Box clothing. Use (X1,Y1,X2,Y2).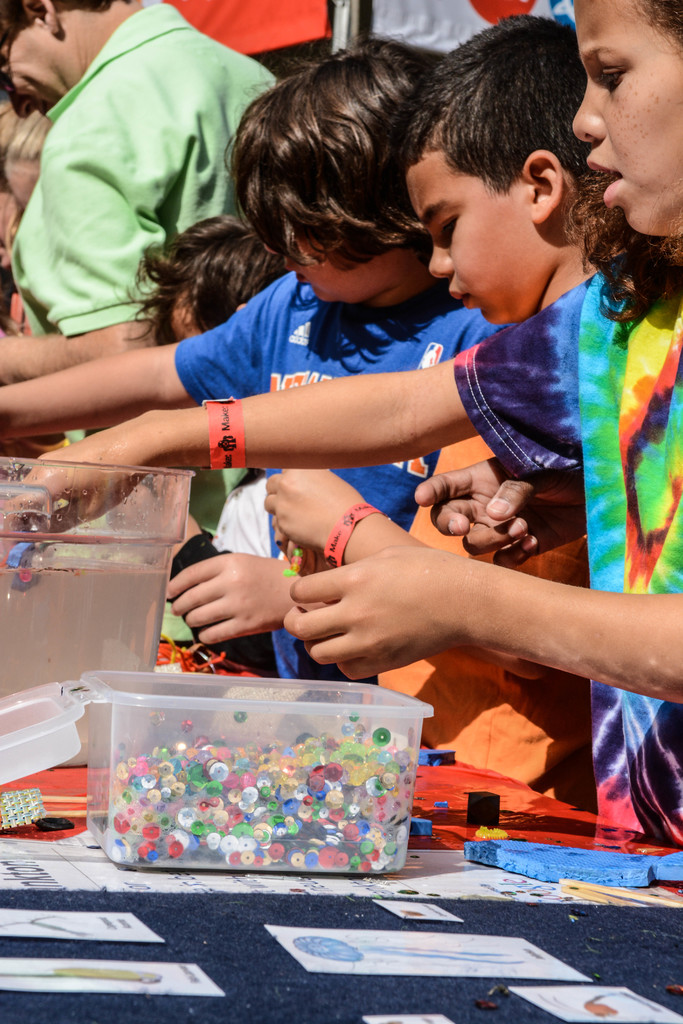
(380,433,597,807).
